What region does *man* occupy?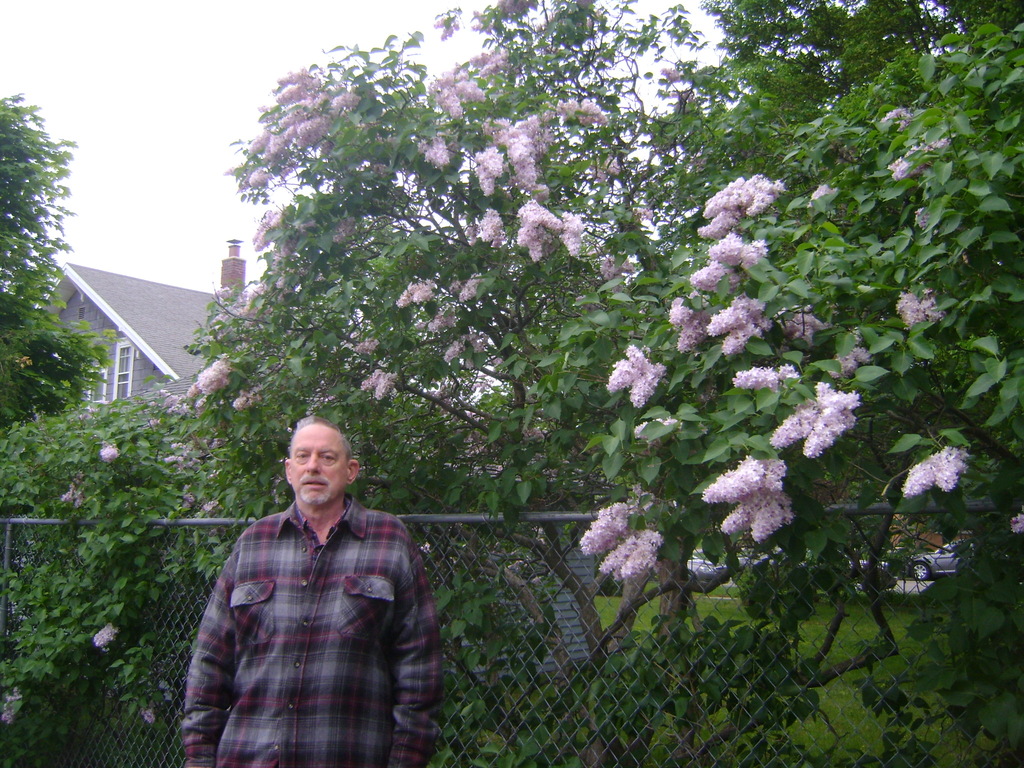
{"x1": 184, "y1": 415, "x2": 445, "y2": 767}.
